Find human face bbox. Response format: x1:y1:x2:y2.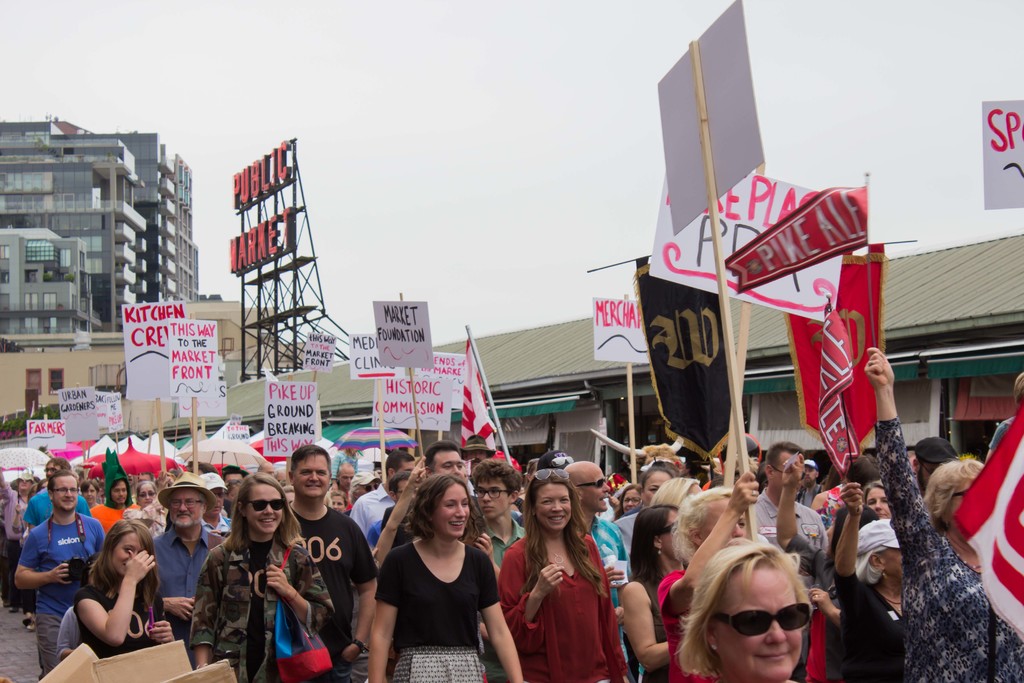
392:463:413:477.
